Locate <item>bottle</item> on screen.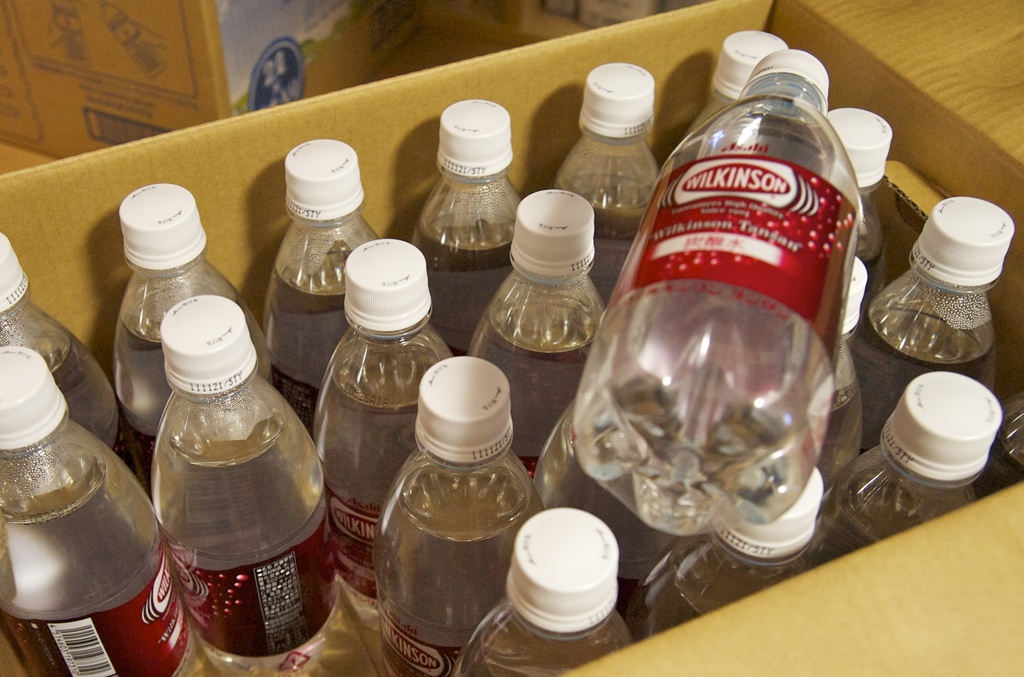
On screen at locate(631, 469, 833, 642).
